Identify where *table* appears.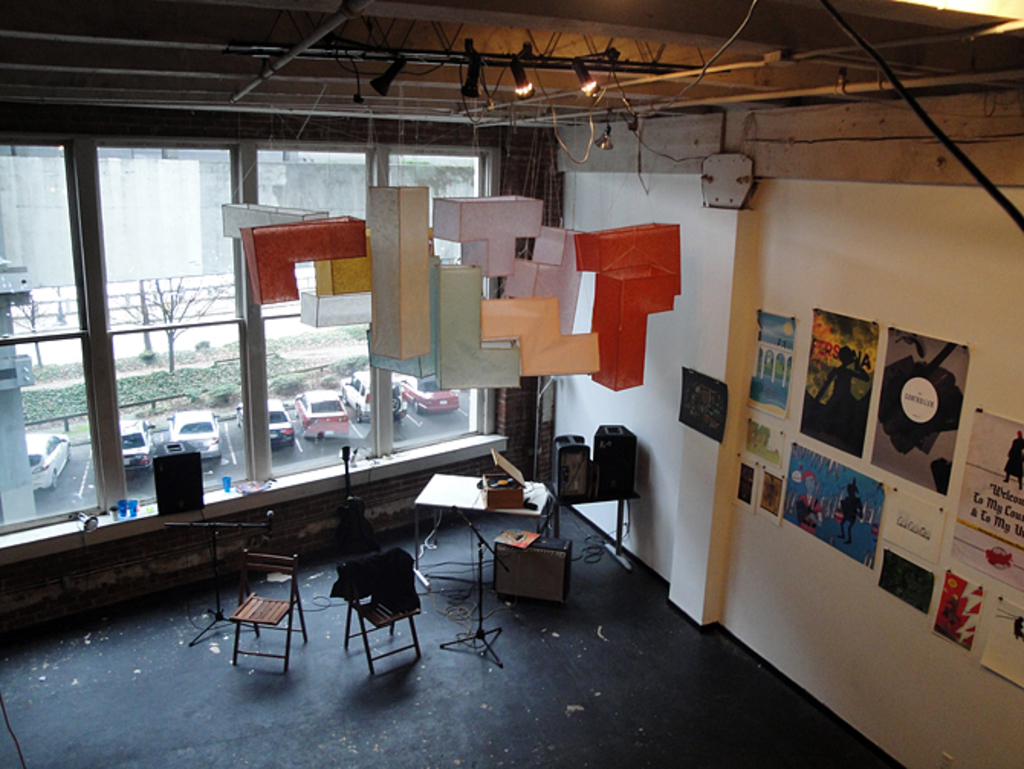
Appears at (x1=407, y1=462, x2=558, y2=604).
